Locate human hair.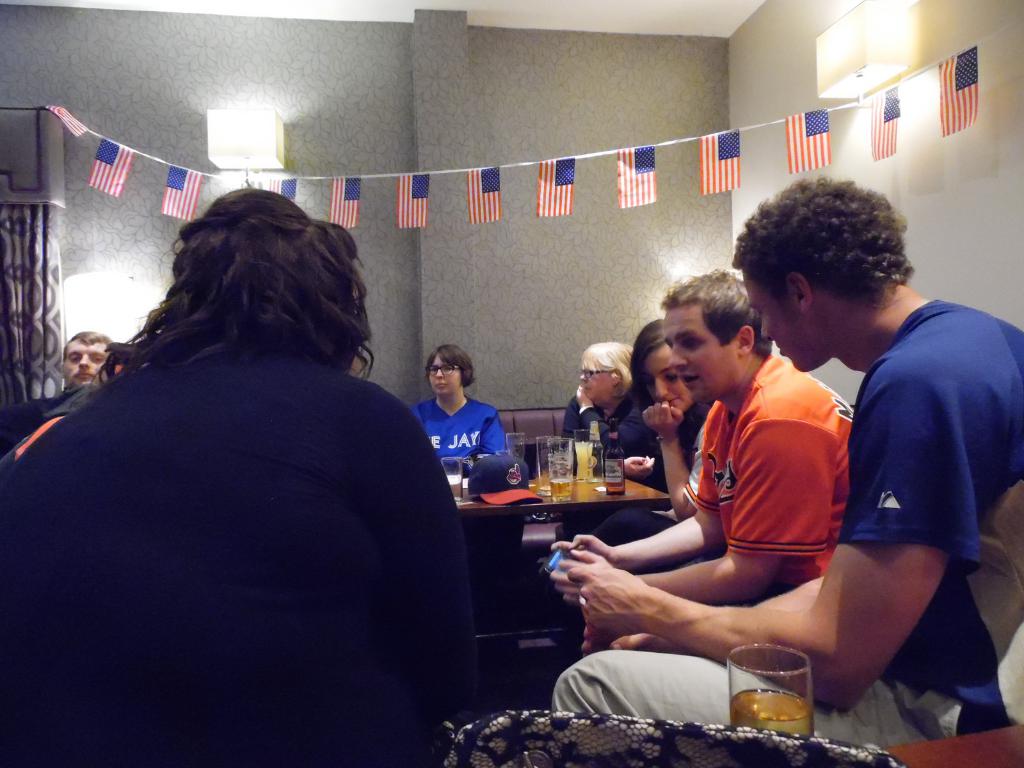
Bounding box: detection(579, 342, 630, 399).
